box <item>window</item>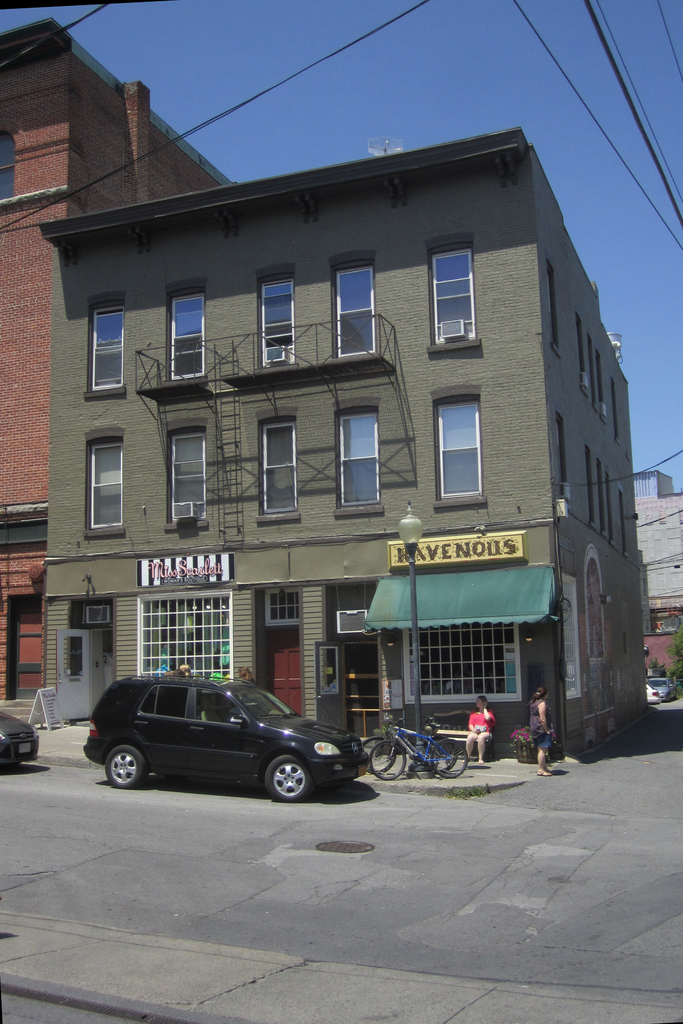
613/378/625/443
